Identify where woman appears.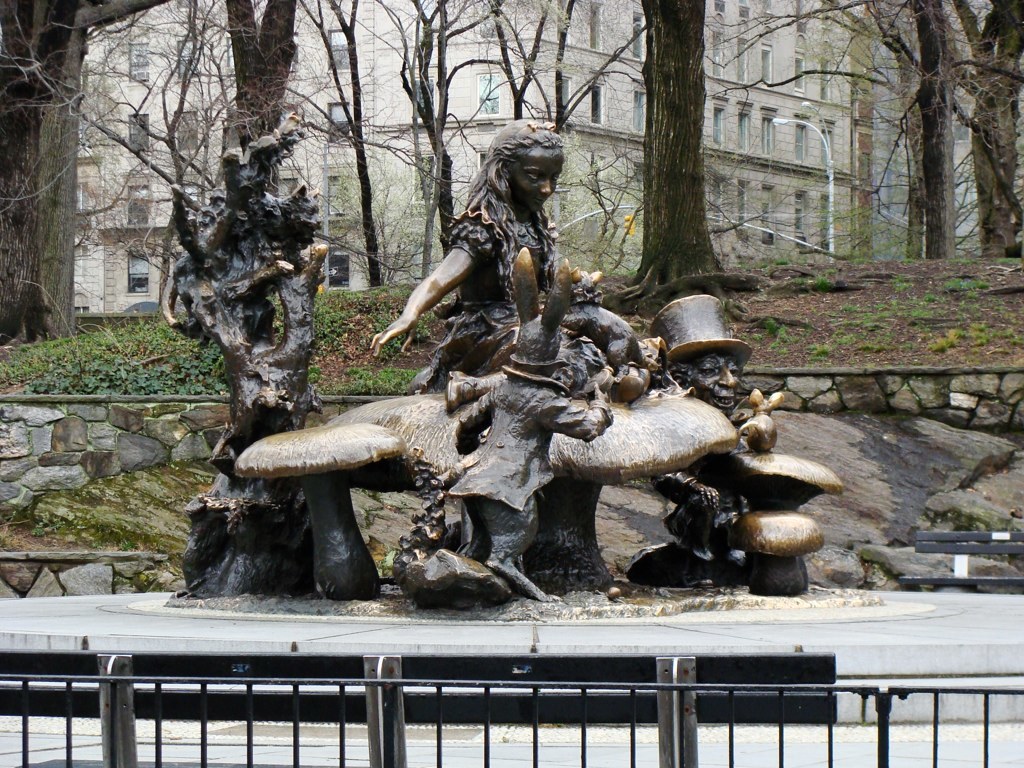
Appears at box=[381, 107, 602, 414].
